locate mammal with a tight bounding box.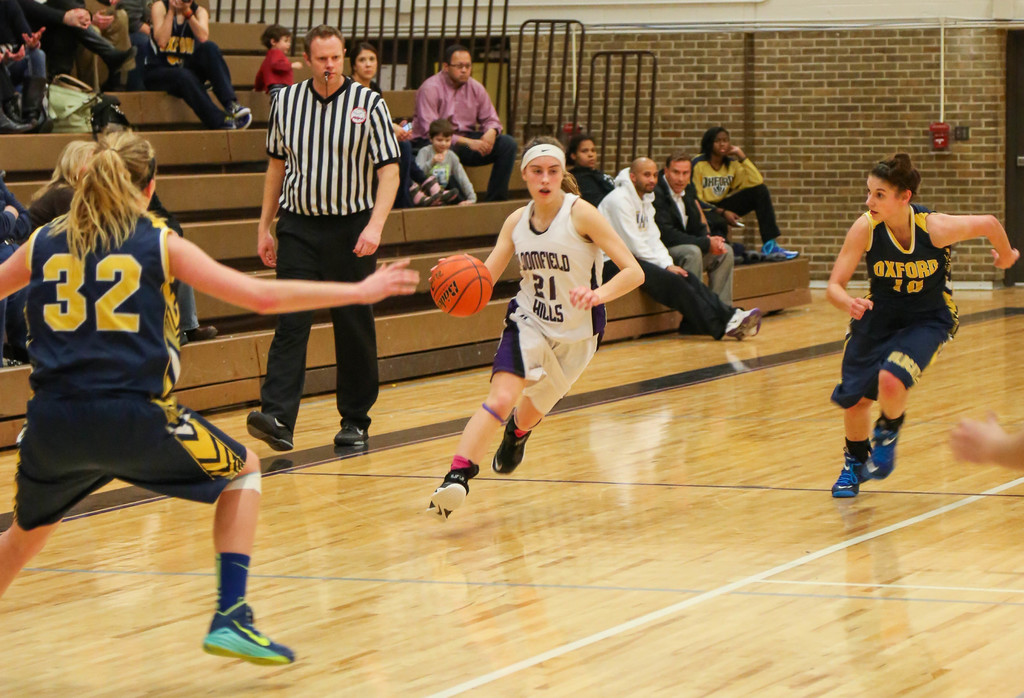
bbox=[567, 136, 614, 209].
